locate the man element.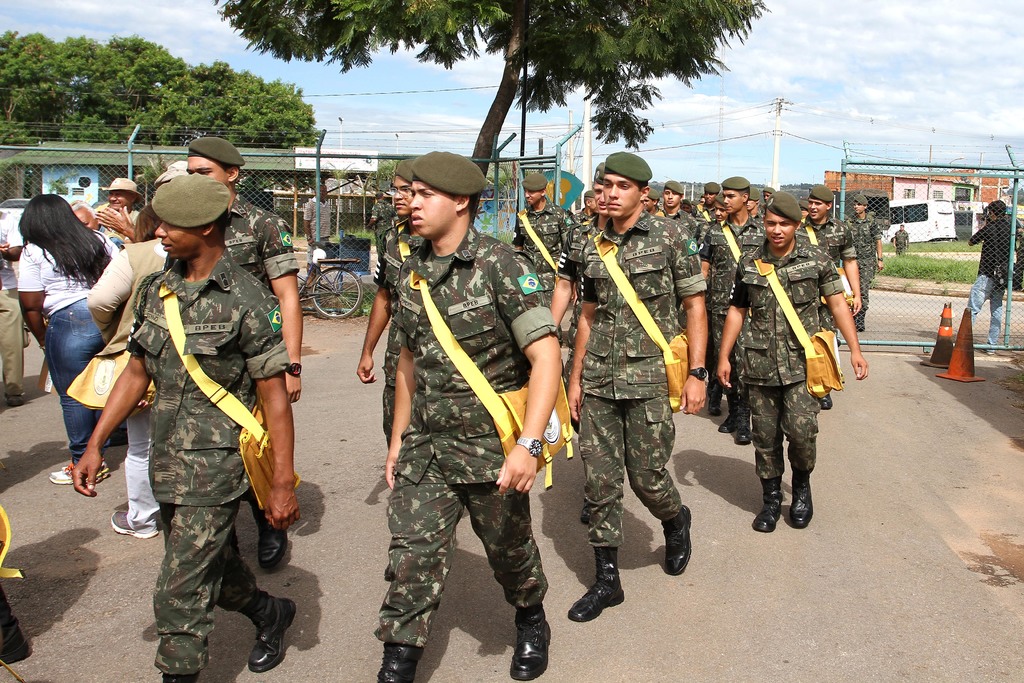
Element bbox: x1=803 y1=188 x2=863 y2=350.
